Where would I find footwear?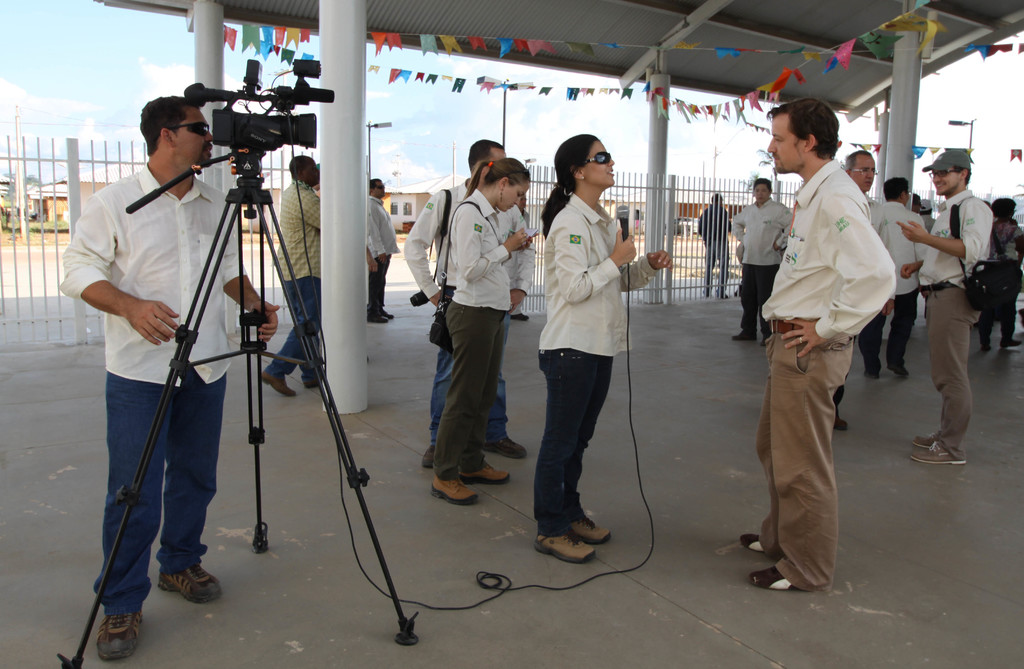
At select_region(979, 345, 992, 351).
